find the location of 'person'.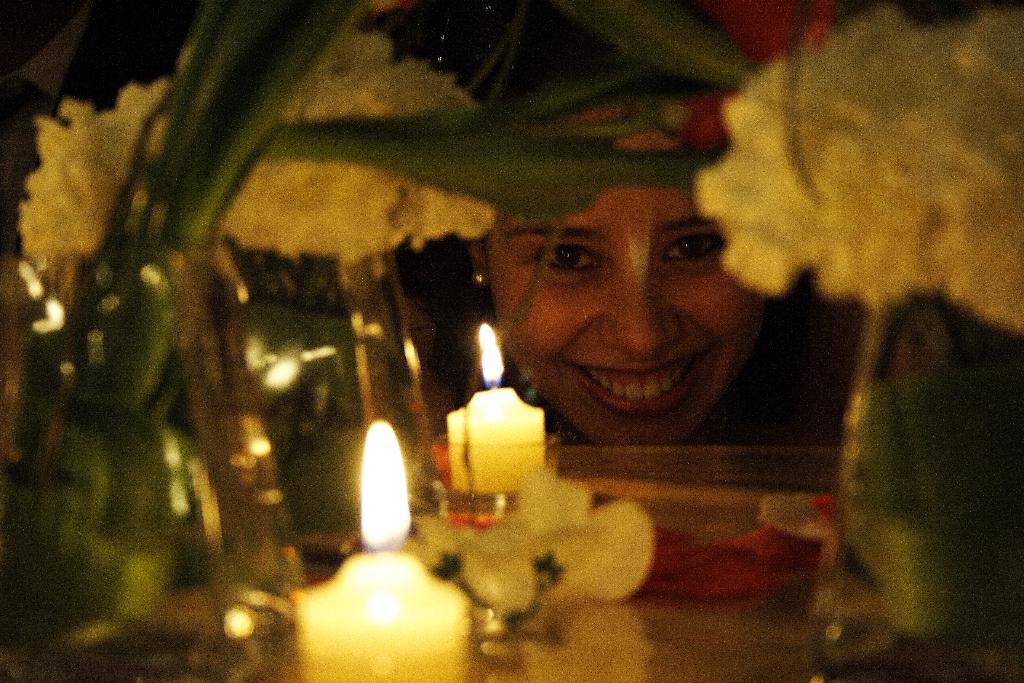
Location: {"left": 448, "top": 0, "right": 833, "bottom": 457}.
